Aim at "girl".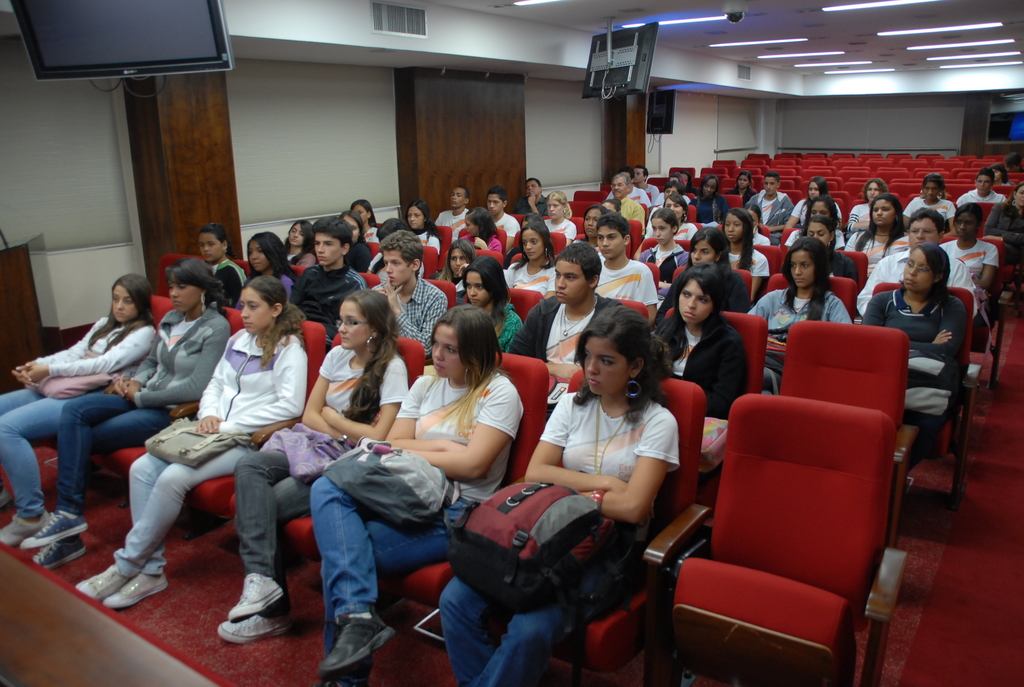
Aimed at box=[656, 263, 748, 510].
